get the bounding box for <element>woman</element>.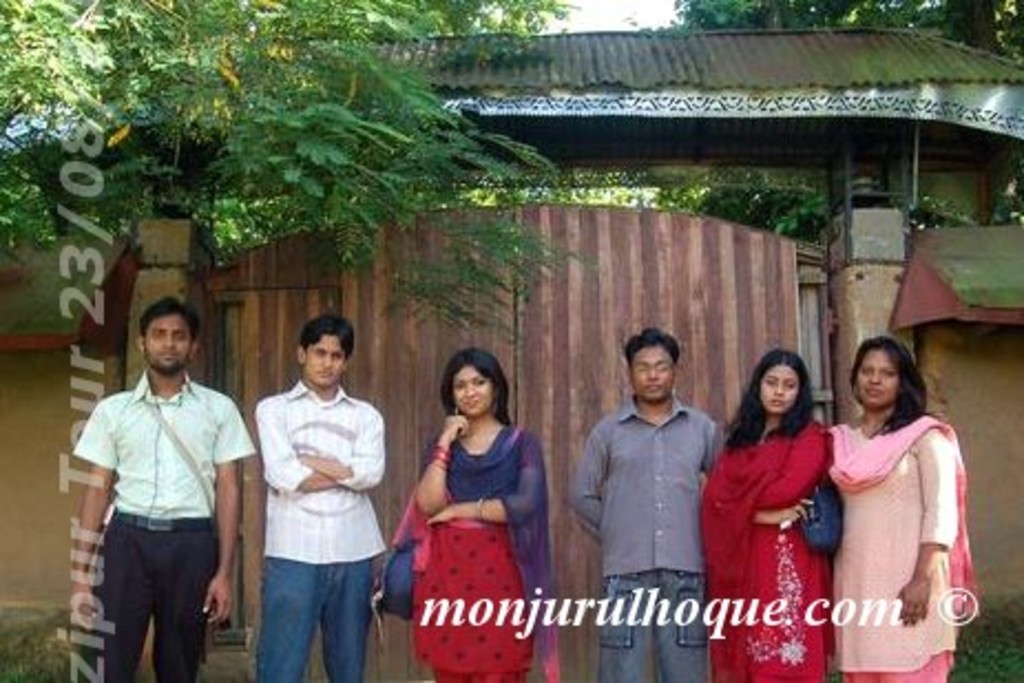
407,345,542,681.
